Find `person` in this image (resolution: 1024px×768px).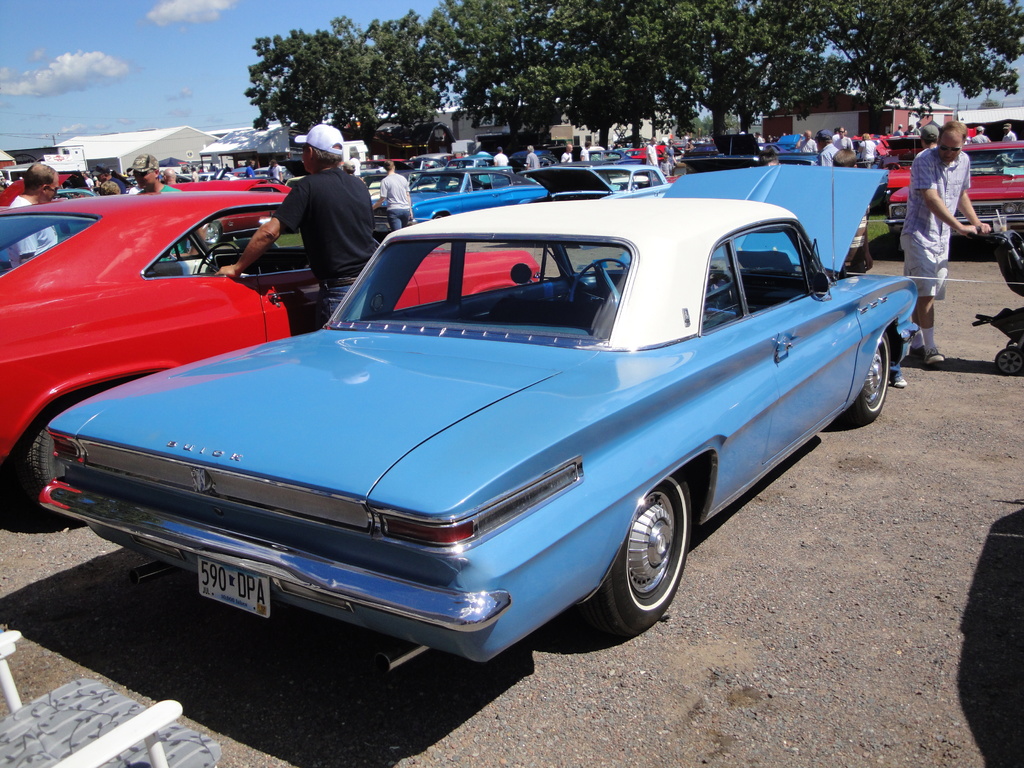
<box>87,163,118,198</box>.
